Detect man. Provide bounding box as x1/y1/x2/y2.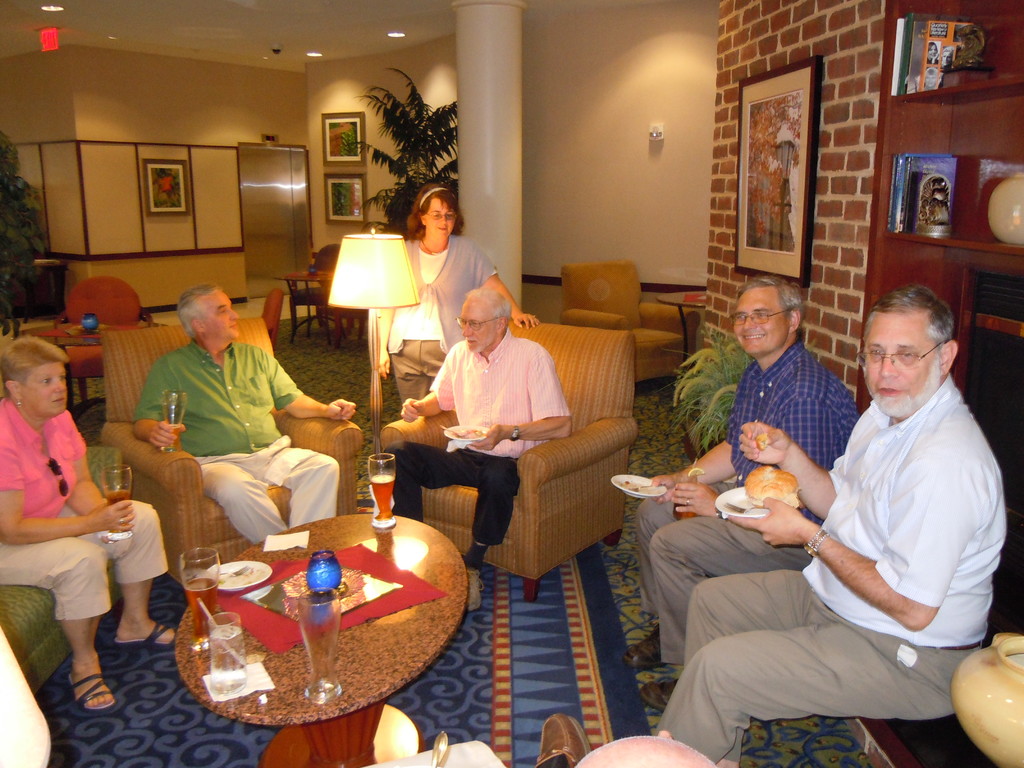
128/283/355/542.
